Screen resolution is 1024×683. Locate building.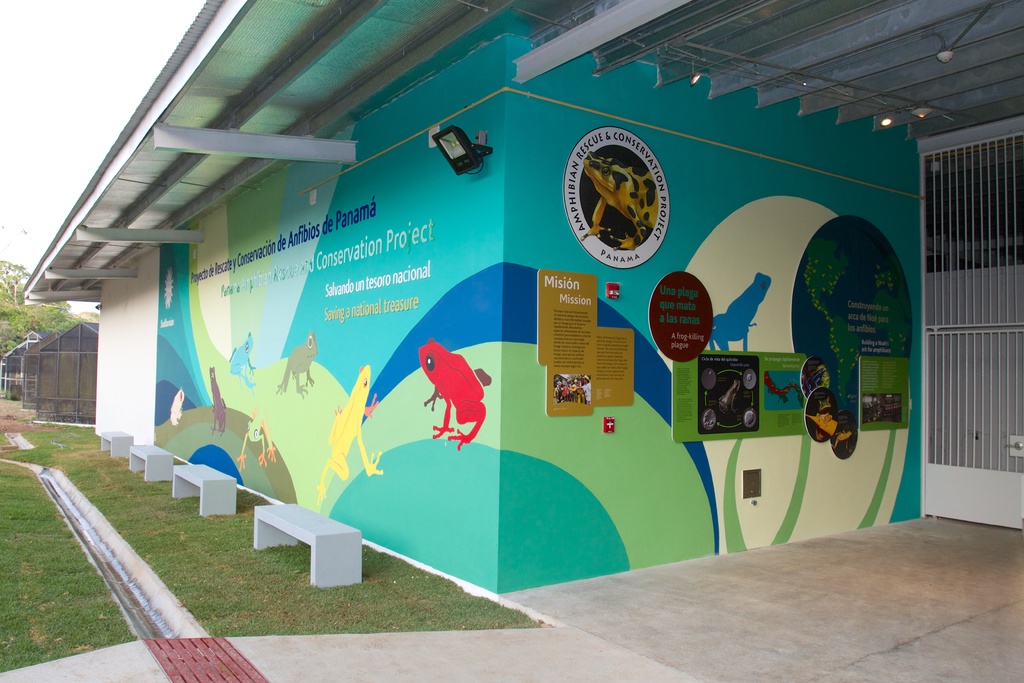
left=24, top=322, right=102, bottom=425.
